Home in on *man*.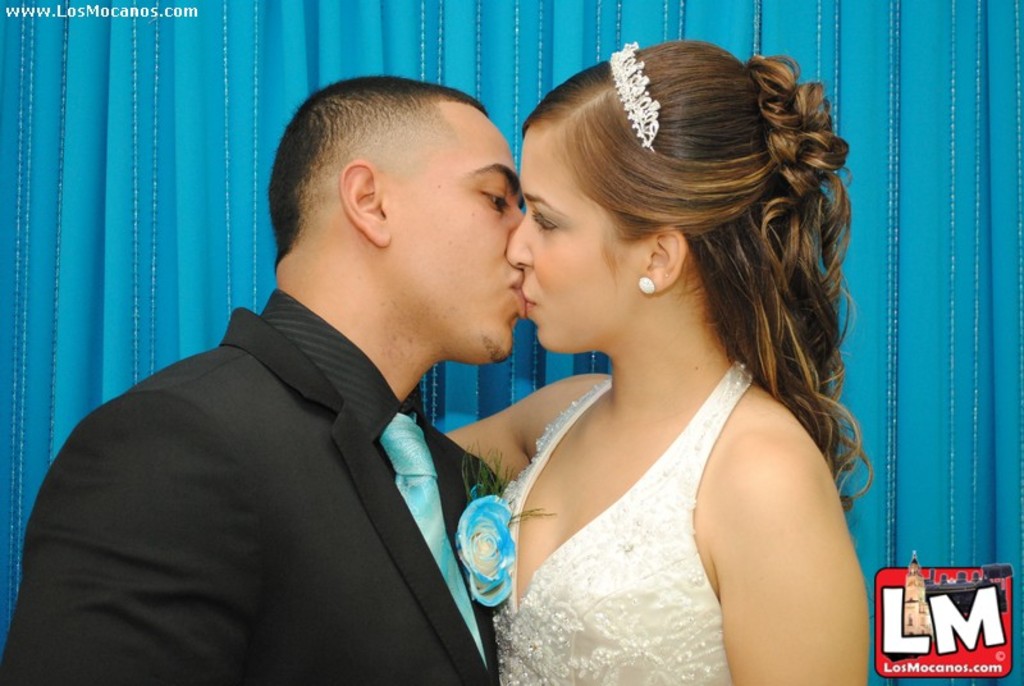
Homed in at [0,74,527,685].
